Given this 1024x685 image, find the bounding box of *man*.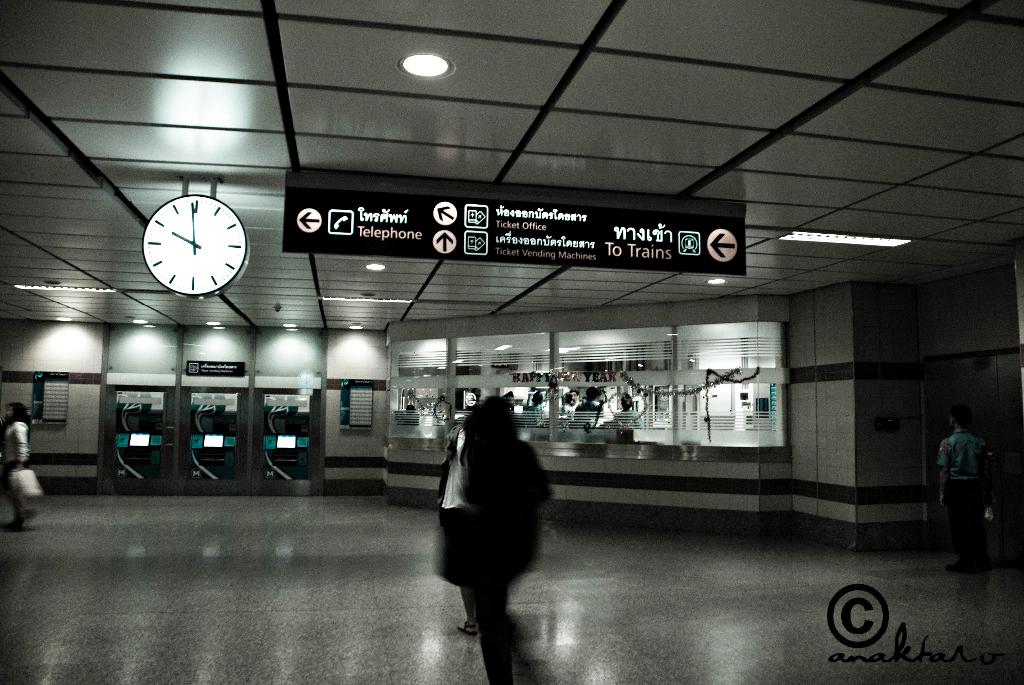
936,406,1014,572.
